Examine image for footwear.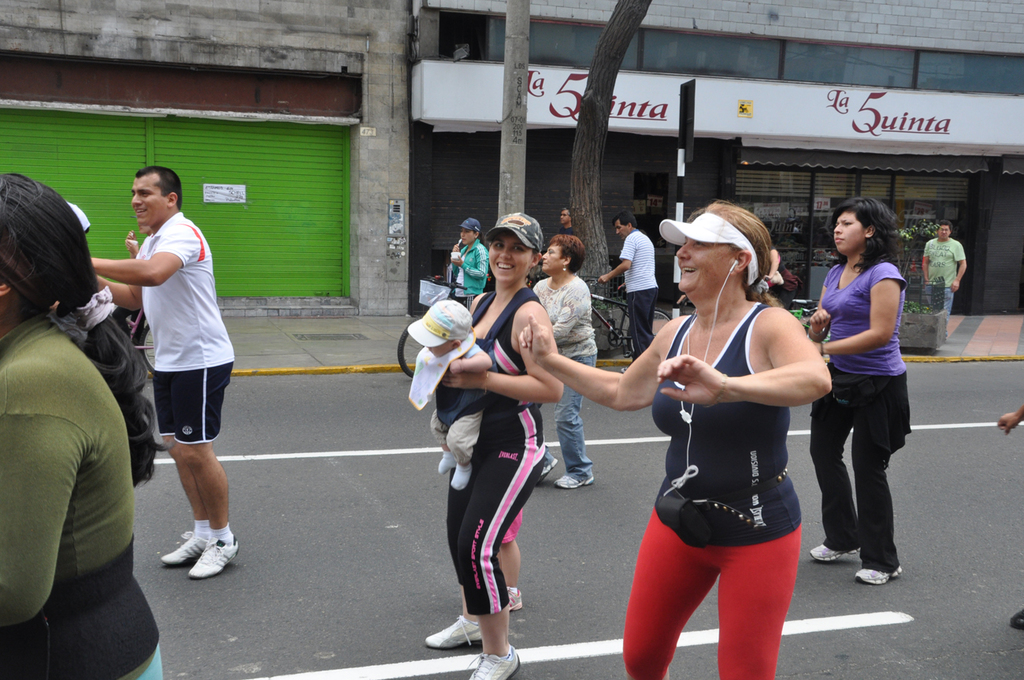
Examination result: select_region(425, 613, 482, 652).
